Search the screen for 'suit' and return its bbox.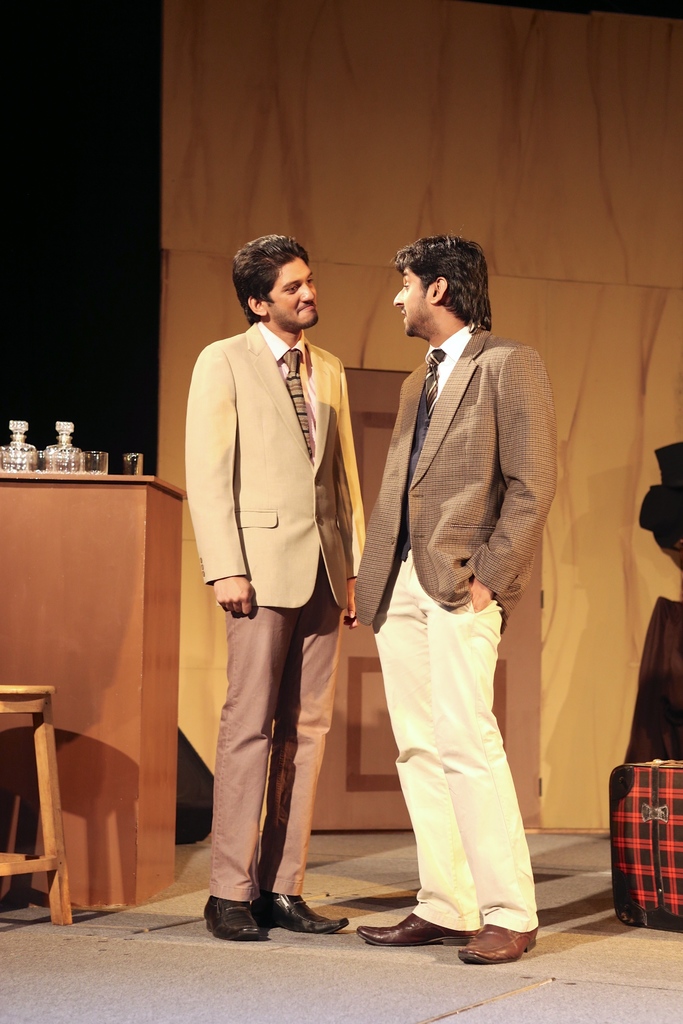
Found: x1=195 y1=230 x2=370 y2=894.
